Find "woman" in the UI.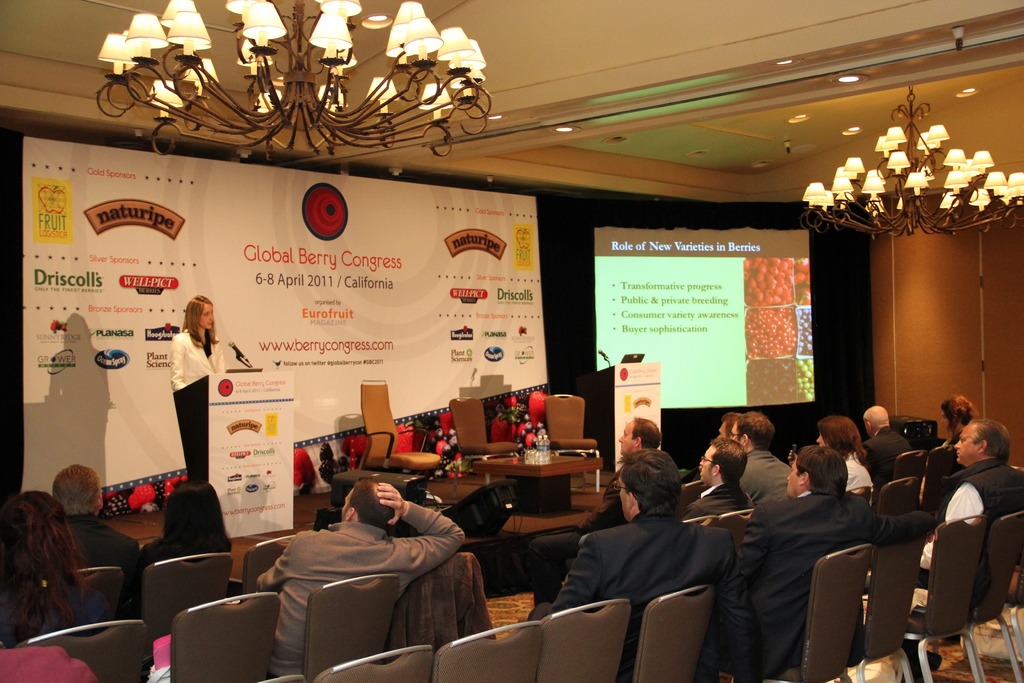
UI element at {"x1": 0, "y1": 484, "x2": 120, "y2": 641}.
